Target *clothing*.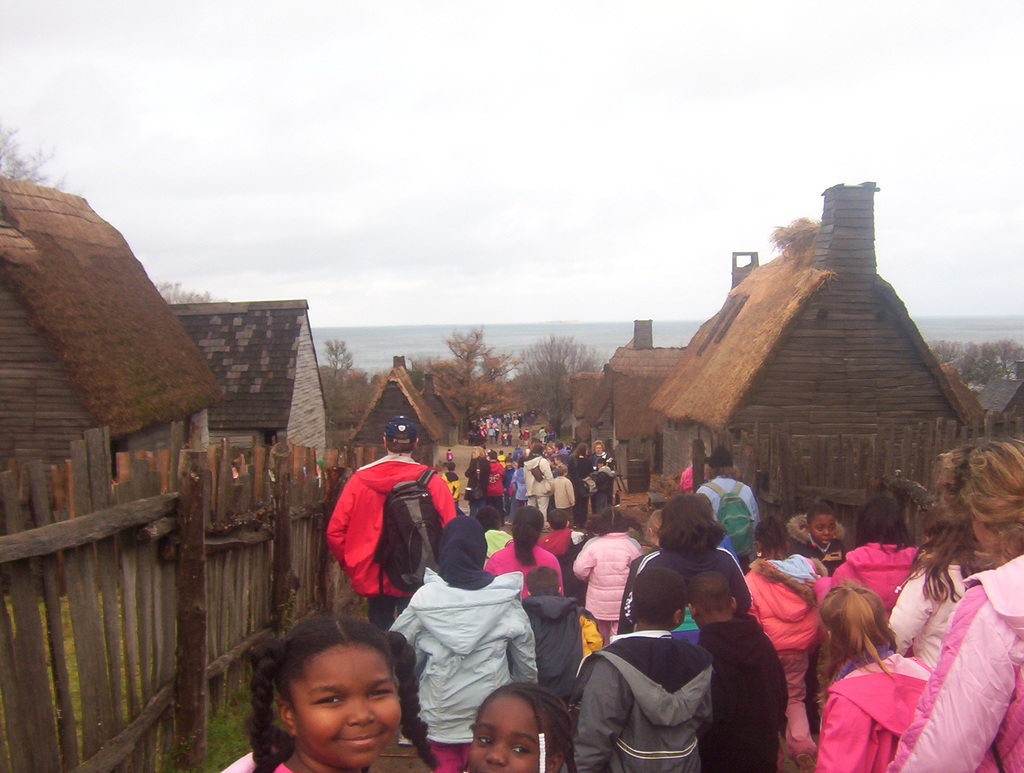
Target region: x1=445, y1=468, x2=462, y2=510.
